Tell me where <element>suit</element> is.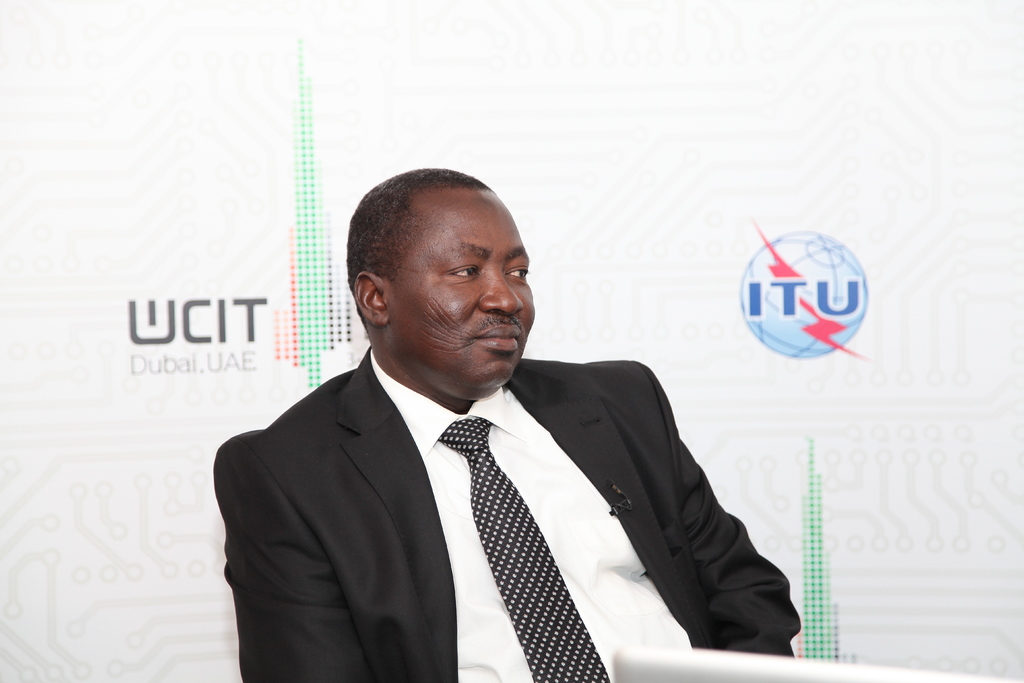
<element>suit</element> is at (left=209, top=274, right=772, bottom=674).
